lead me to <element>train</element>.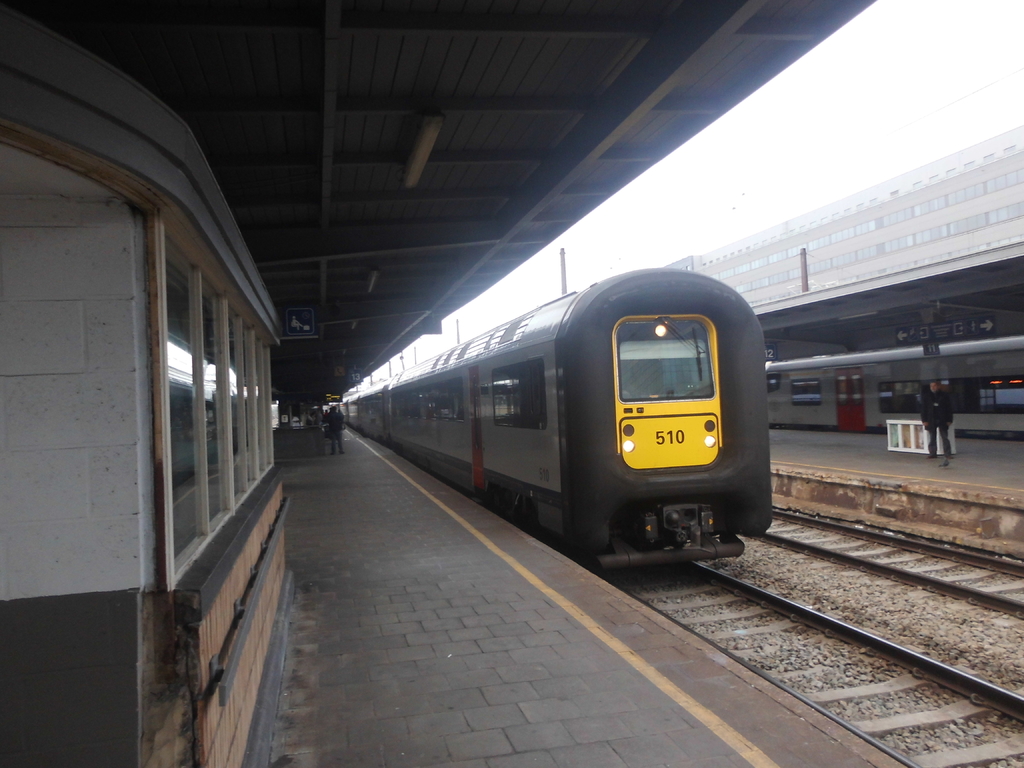
Lead to x1=770, y1=335, x2=1023, y2=436.
